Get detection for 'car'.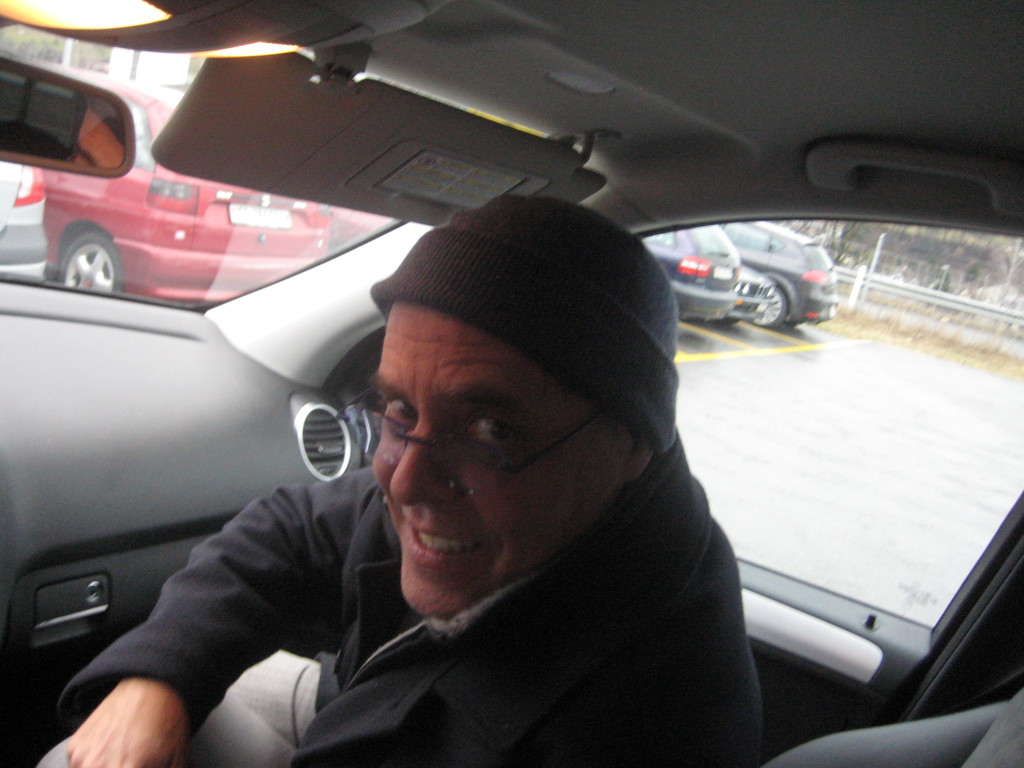
Detection: pyautogui.locateOnScreen(52, 56, 335, 308).
